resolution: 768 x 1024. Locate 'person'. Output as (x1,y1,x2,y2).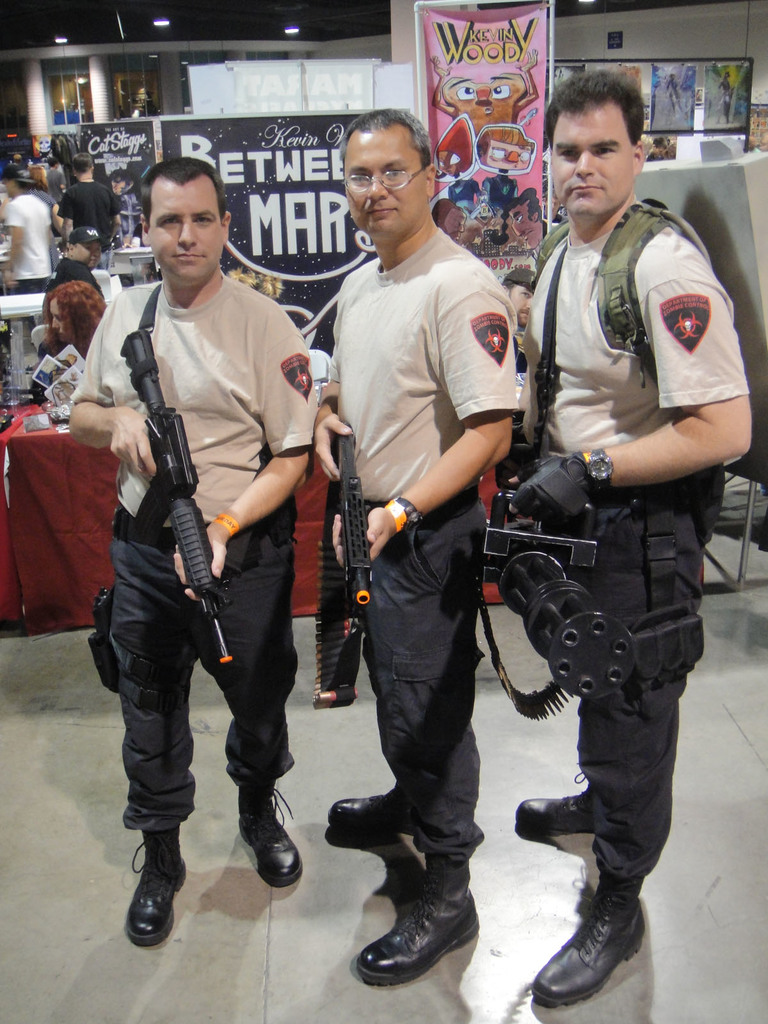
(85,192,296,945).
